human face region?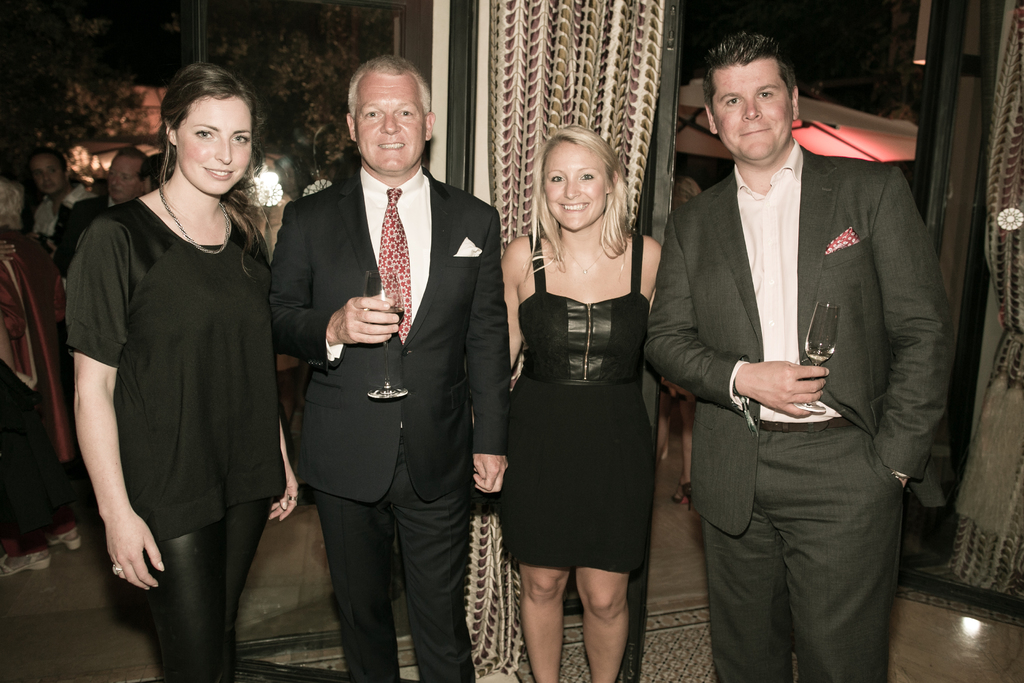
(720,56,791,156)
